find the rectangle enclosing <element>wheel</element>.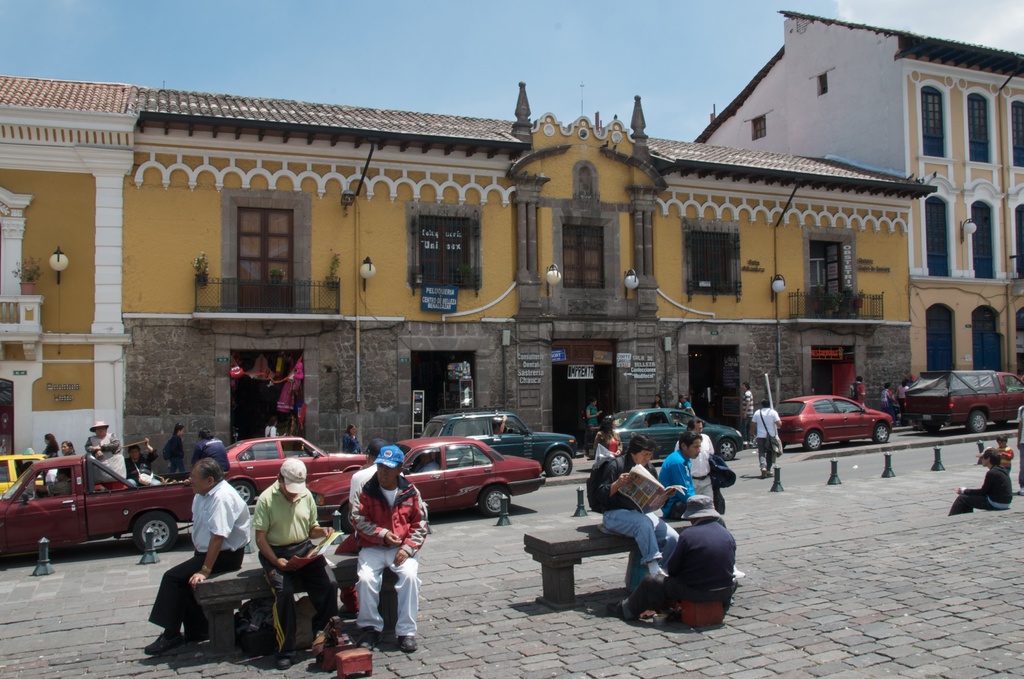
(717, 439, 738, 461).
